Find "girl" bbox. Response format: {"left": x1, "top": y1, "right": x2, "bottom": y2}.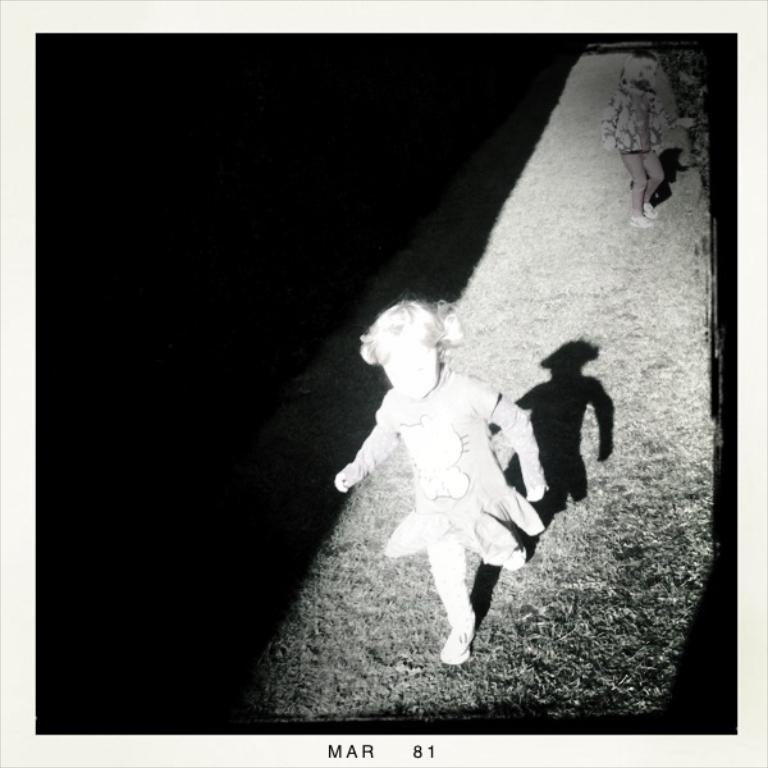
{"left": 337, "top": 296, "right": 547, "bottom": 666}.
